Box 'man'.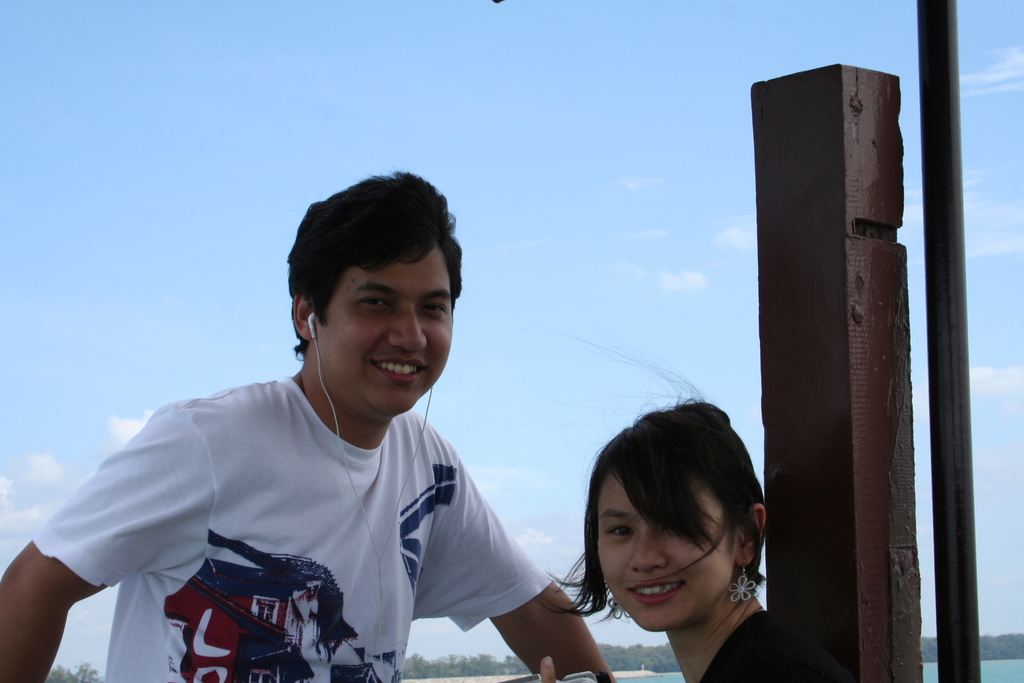
(left=72, top=175, right=586, bottom=682).
